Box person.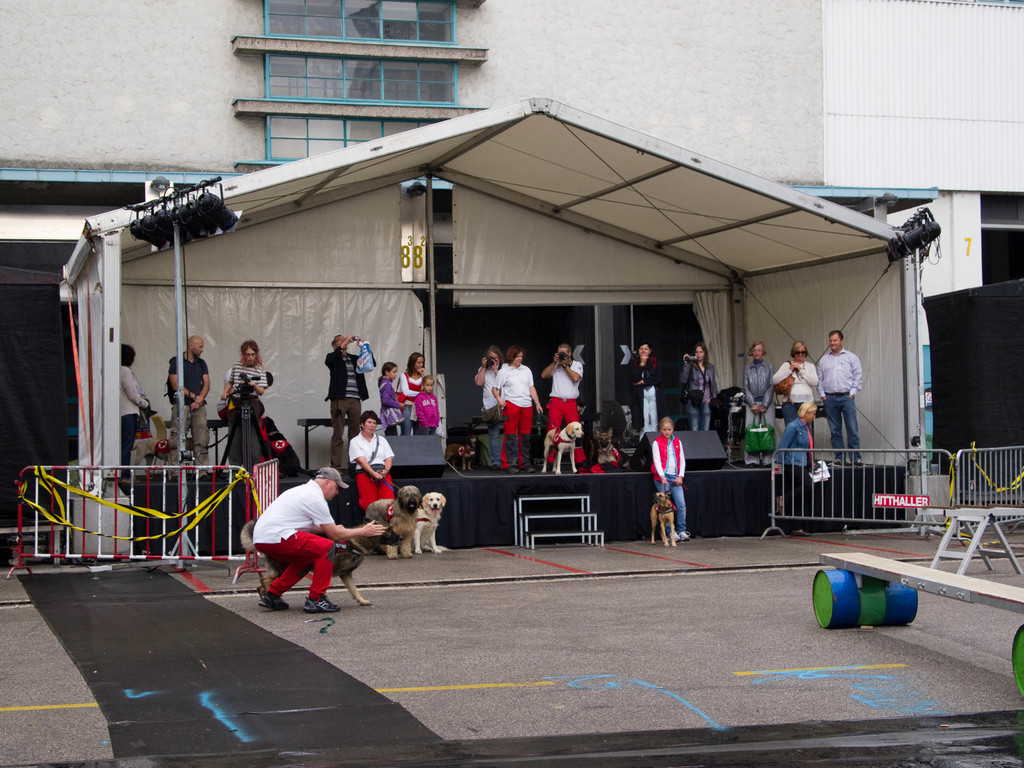
bbox(779, 402, 822, 524).
